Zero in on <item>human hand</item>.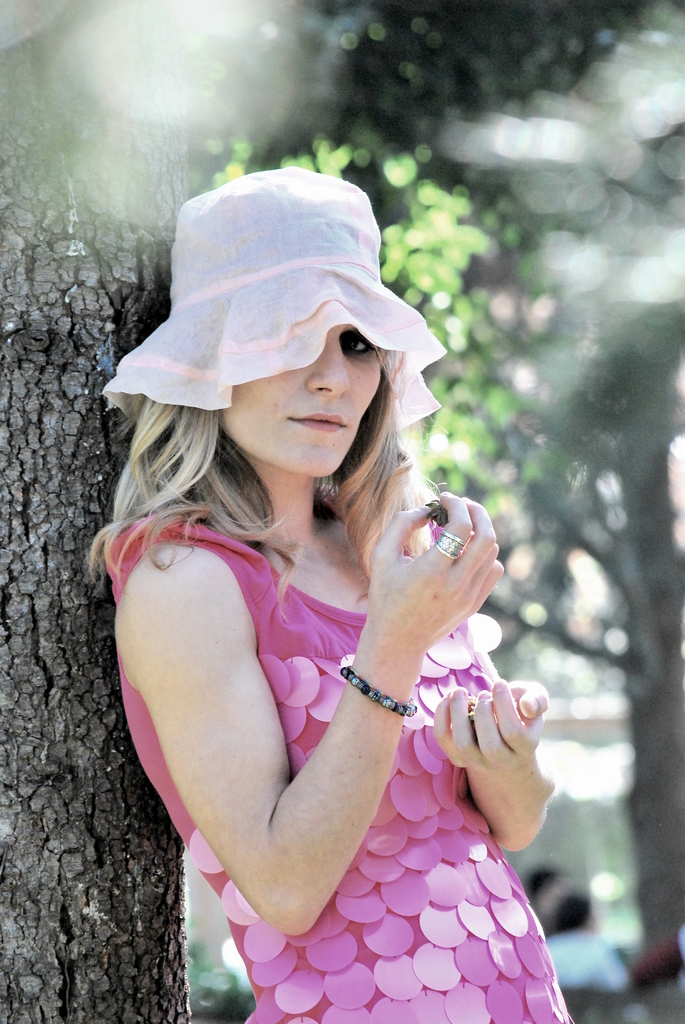
Zeroed in: bbox(429, 675, 551, 778).
